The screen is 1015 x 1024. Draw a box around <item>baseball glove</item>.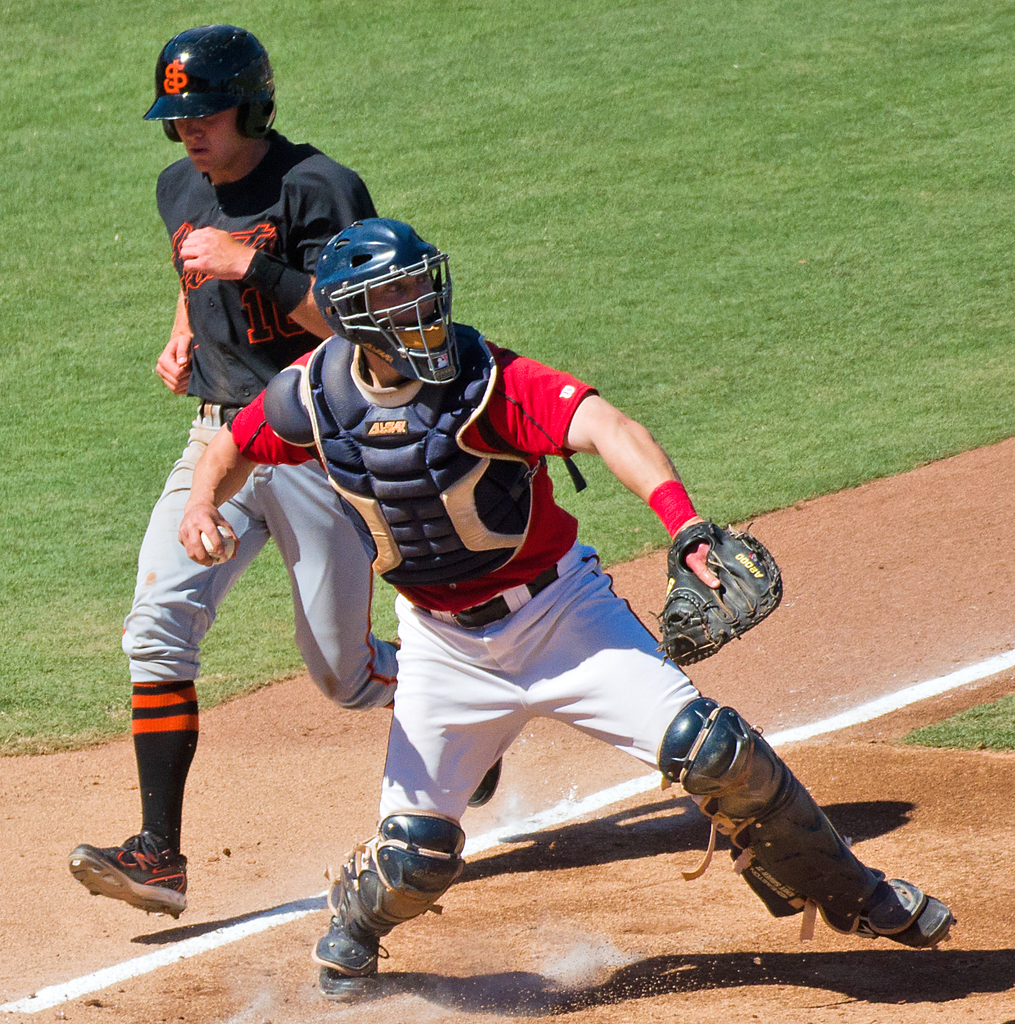
657:513:784:670.
